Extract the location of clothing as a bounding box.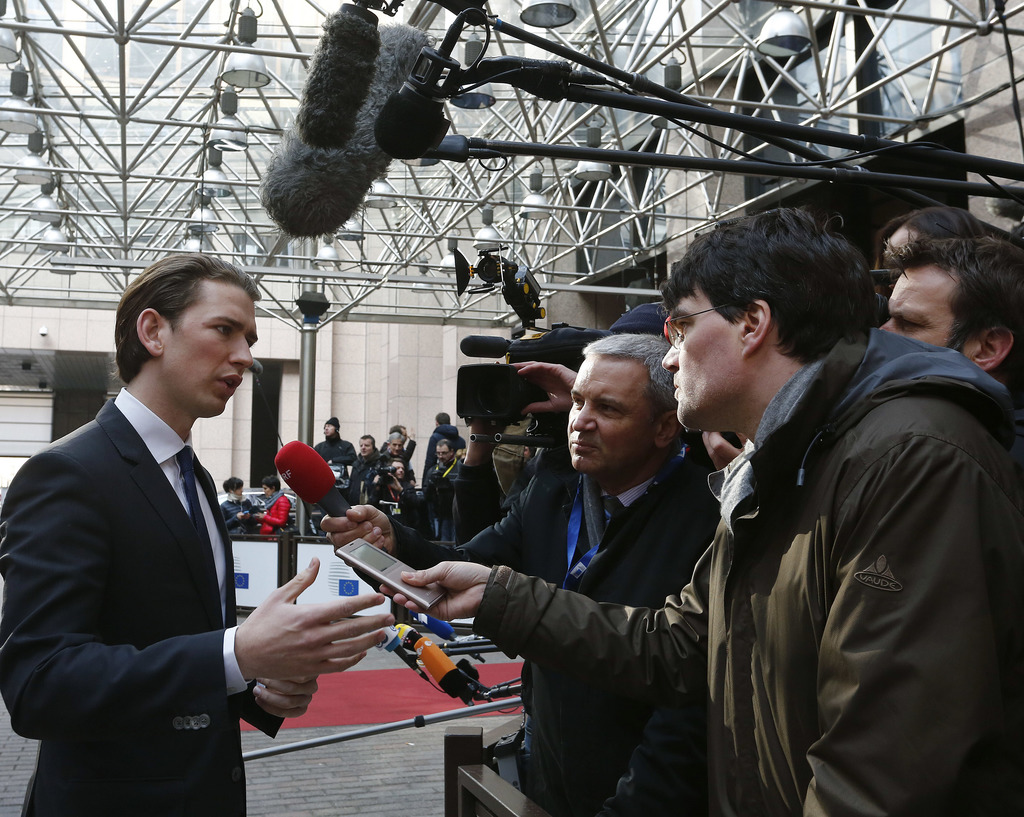
388 459 739 816.
